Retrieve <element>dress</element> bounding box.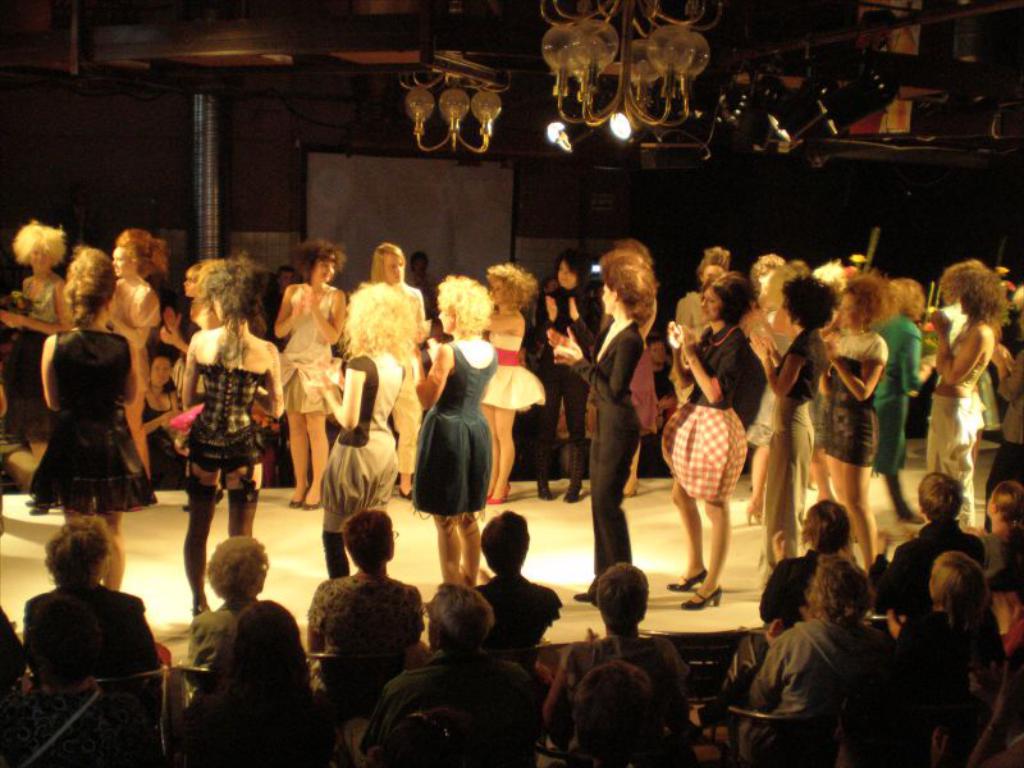
Bounding box: box=[484, 332, 547, 408].
